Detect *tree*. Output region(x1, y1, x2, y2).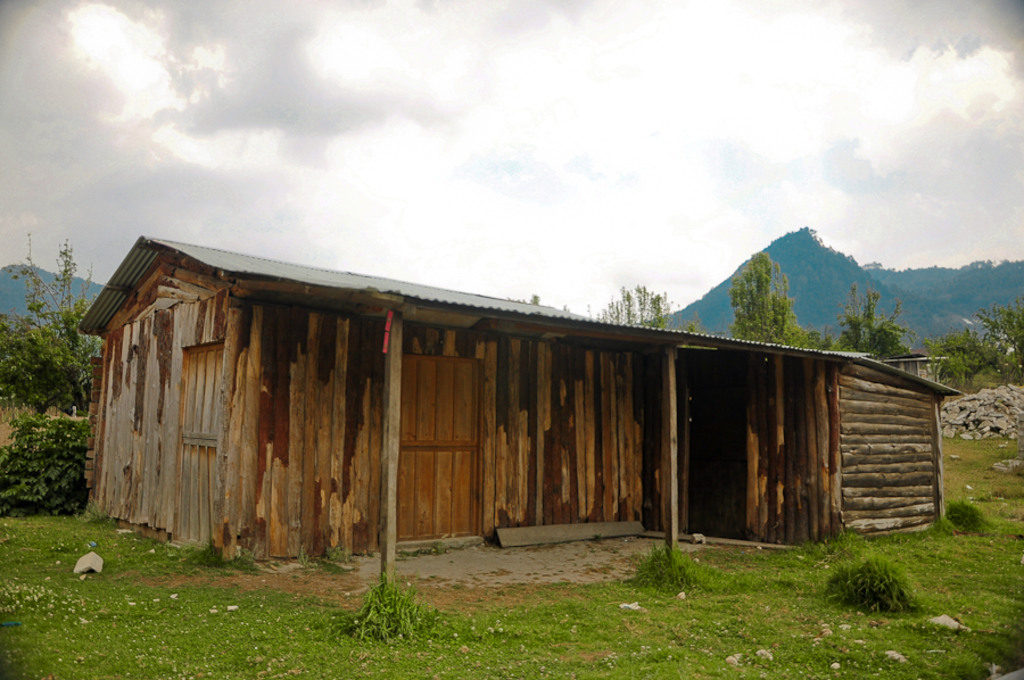
region(3, 225, 91, 521).
